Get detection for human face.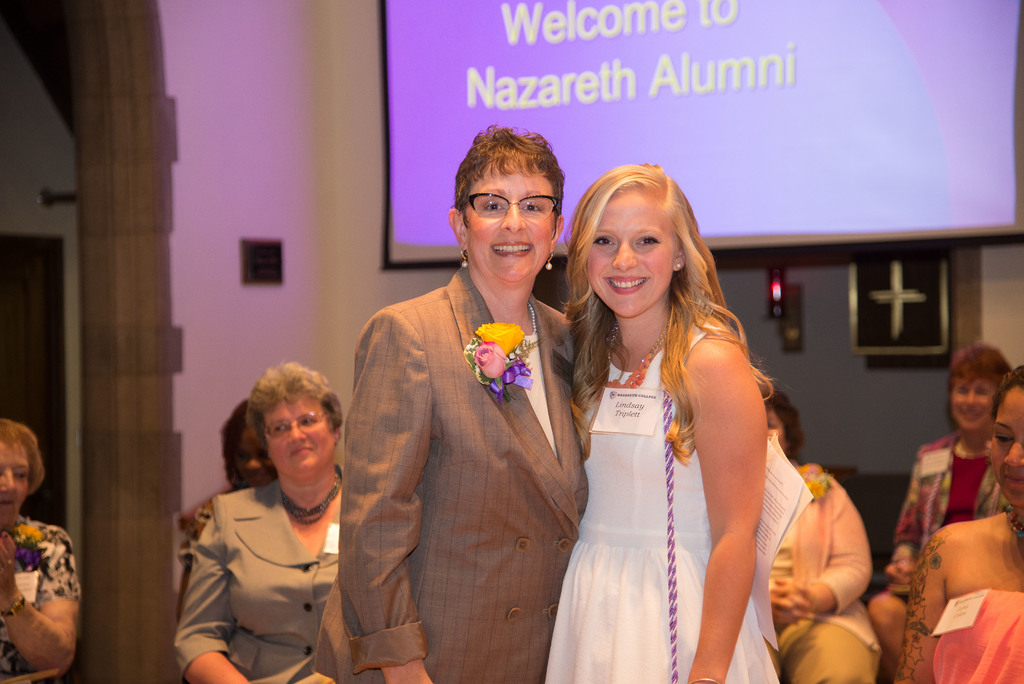
Detection: bbox(587, 193, 676, 318).
